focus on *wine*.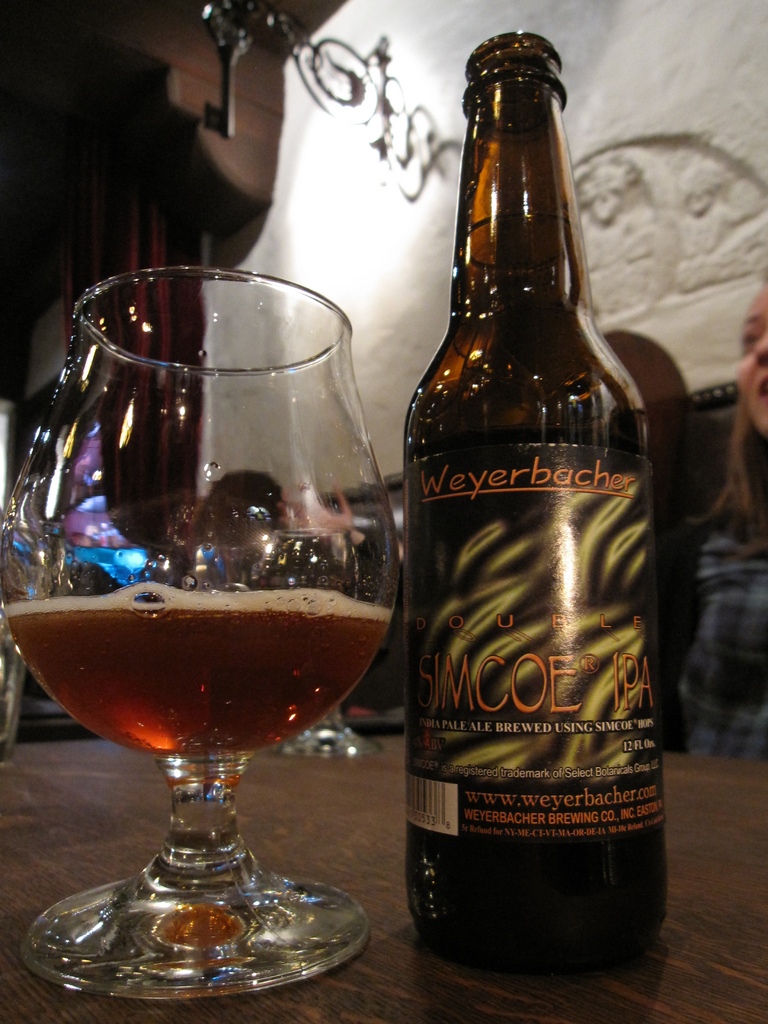
Focused at <box>7,592,394,769</box>.
